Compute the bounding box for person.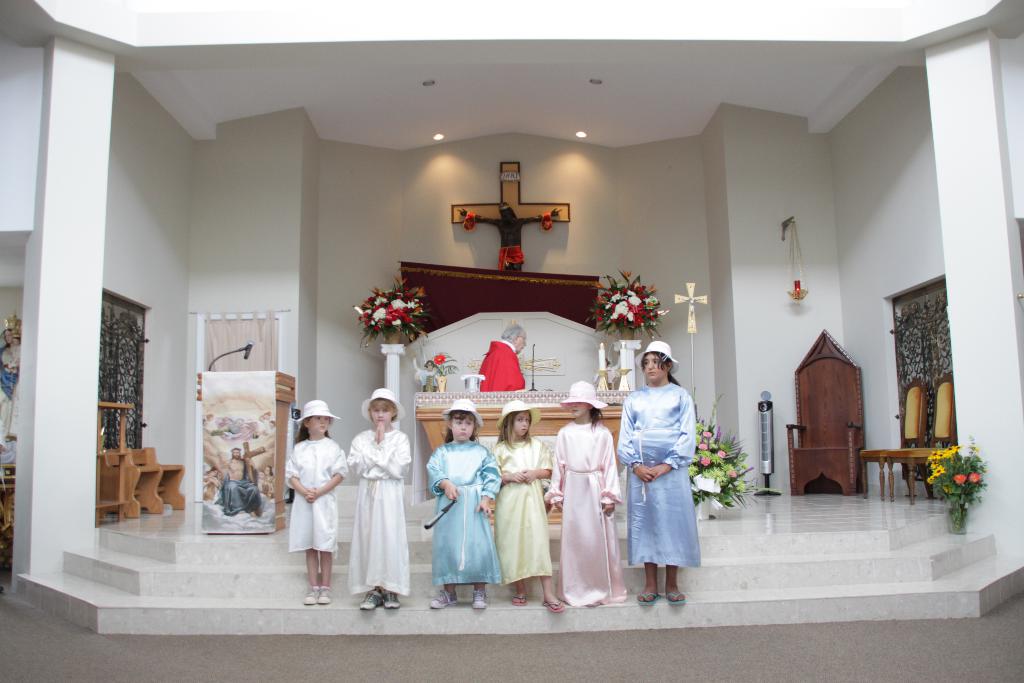
(left=545, top=375, right=627, bottom=605).
